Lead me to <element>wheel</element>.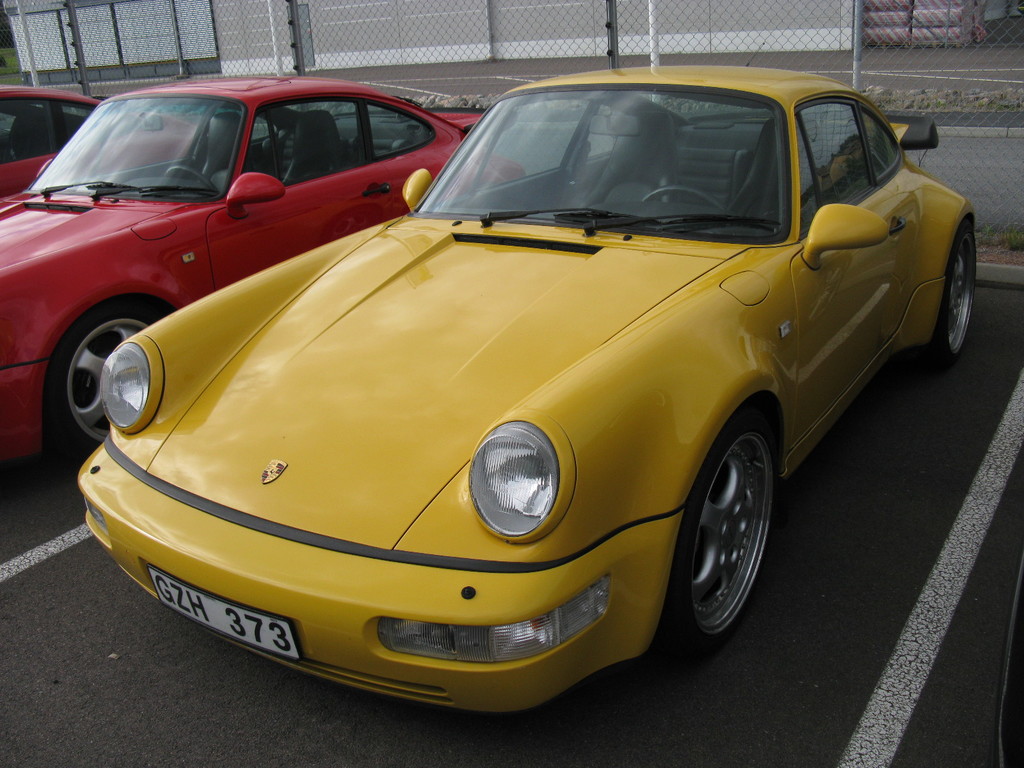
Lead to bbox(49, 305, 163, 456).
